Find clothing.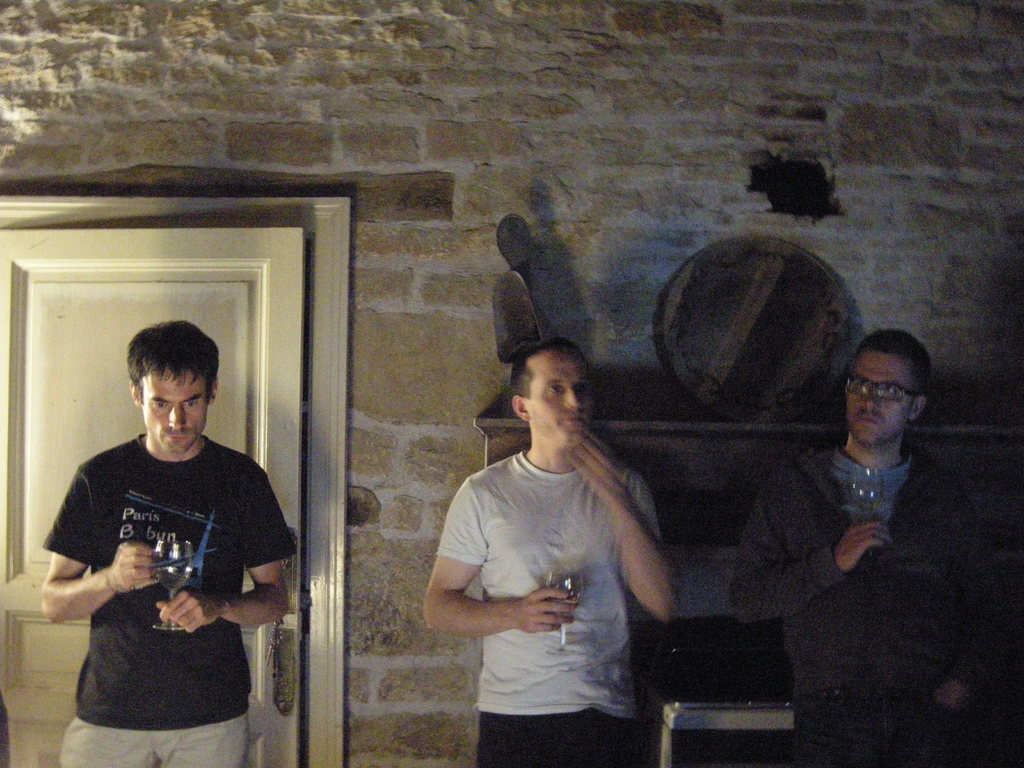
(730,440,996,767).
